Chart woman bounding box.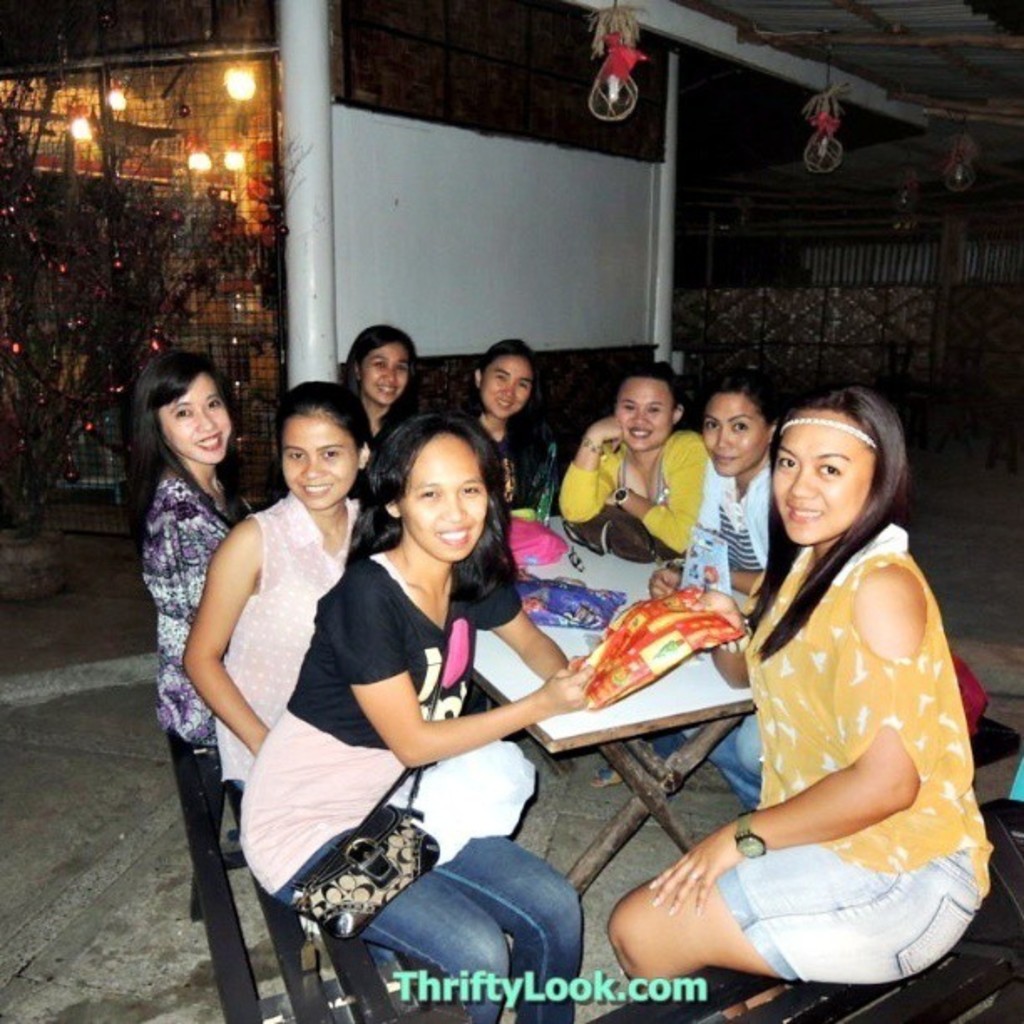
Charted: bbox(604, 380, 991, 1022).
